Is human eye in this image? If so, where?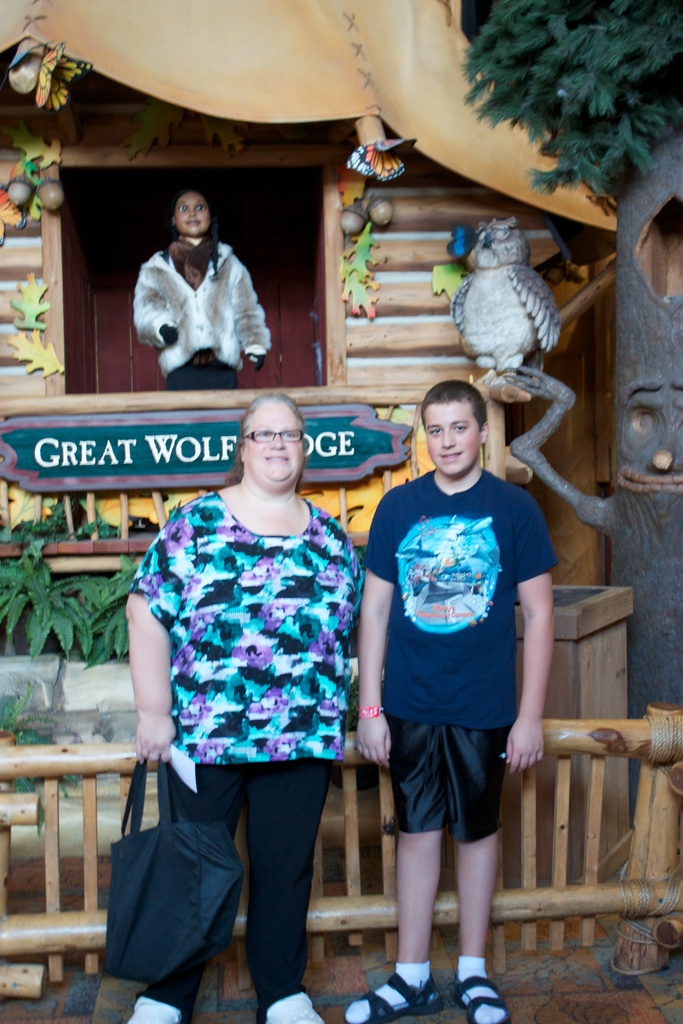
Yes, at [195, 204, 208, 211].
